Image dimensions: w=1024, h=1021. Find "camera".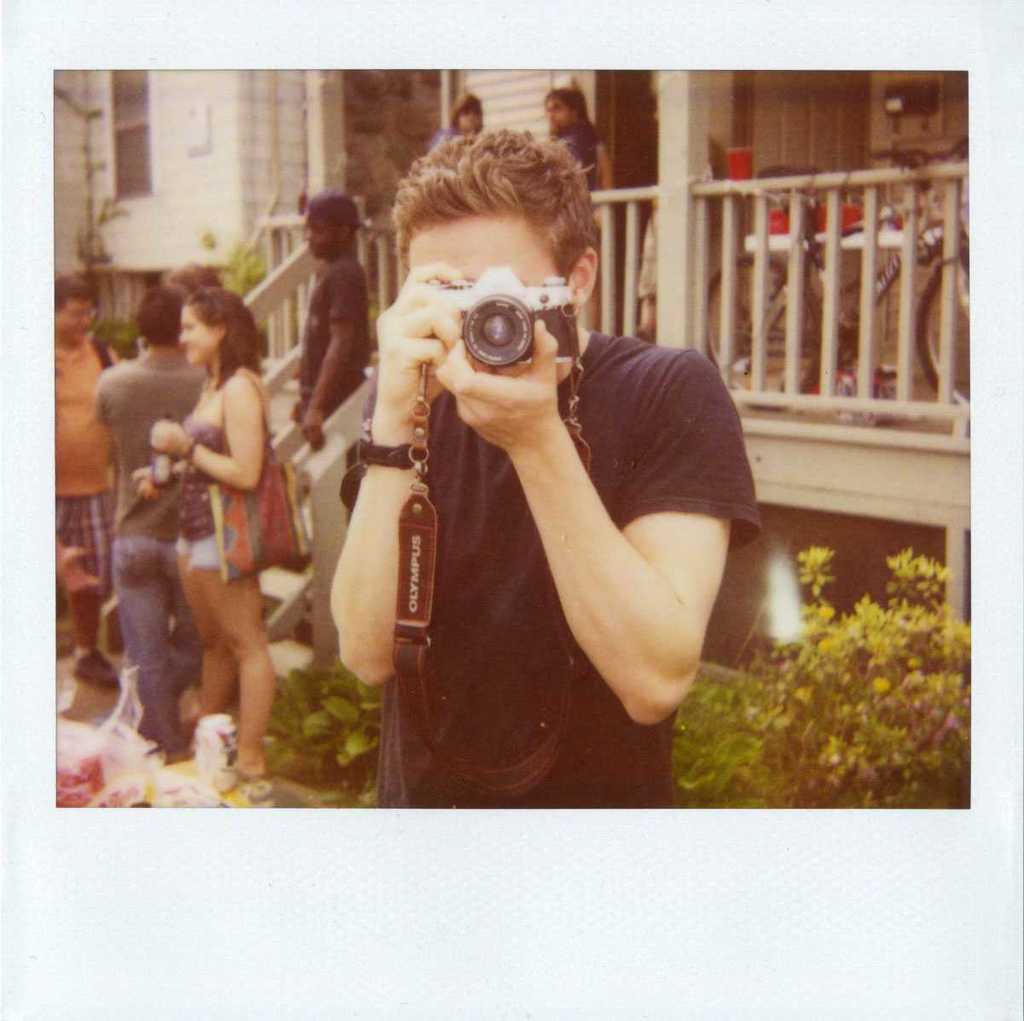
434, 264, 573, 377.
